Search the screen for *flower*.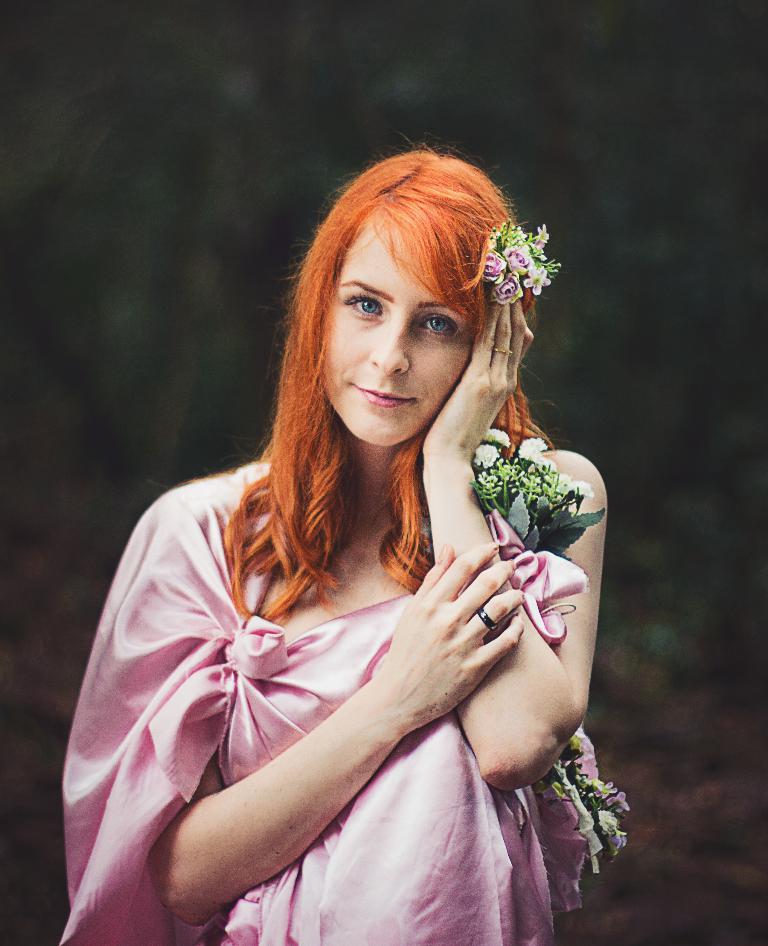
Found at 489, 275, 520, 304.
